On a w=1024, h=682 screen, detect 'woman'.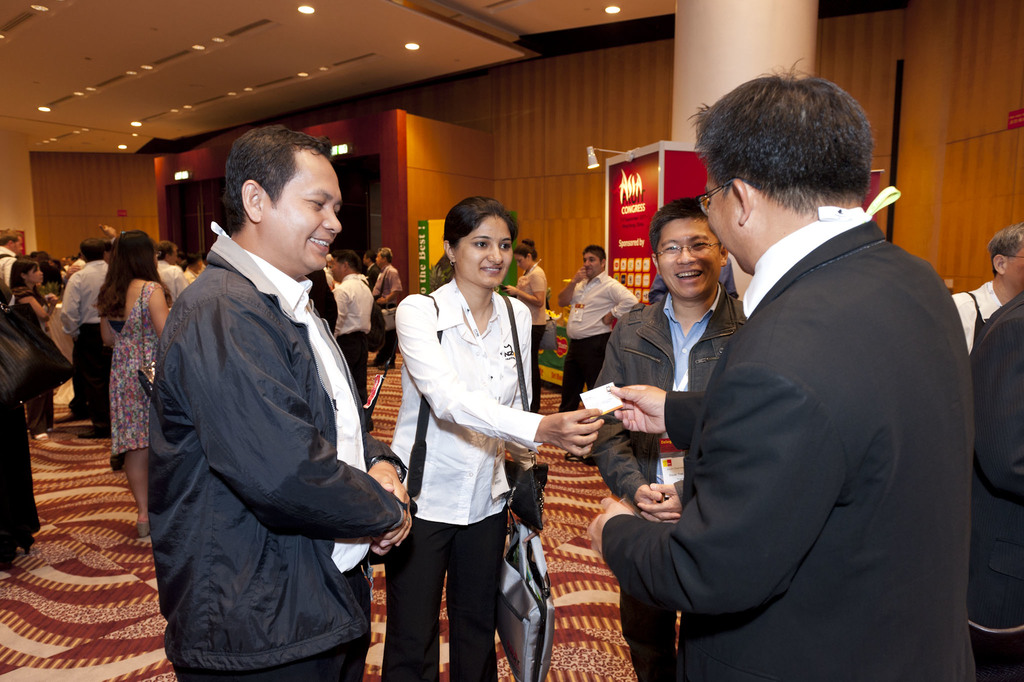
bbox=(0, 283, 47, 568).
